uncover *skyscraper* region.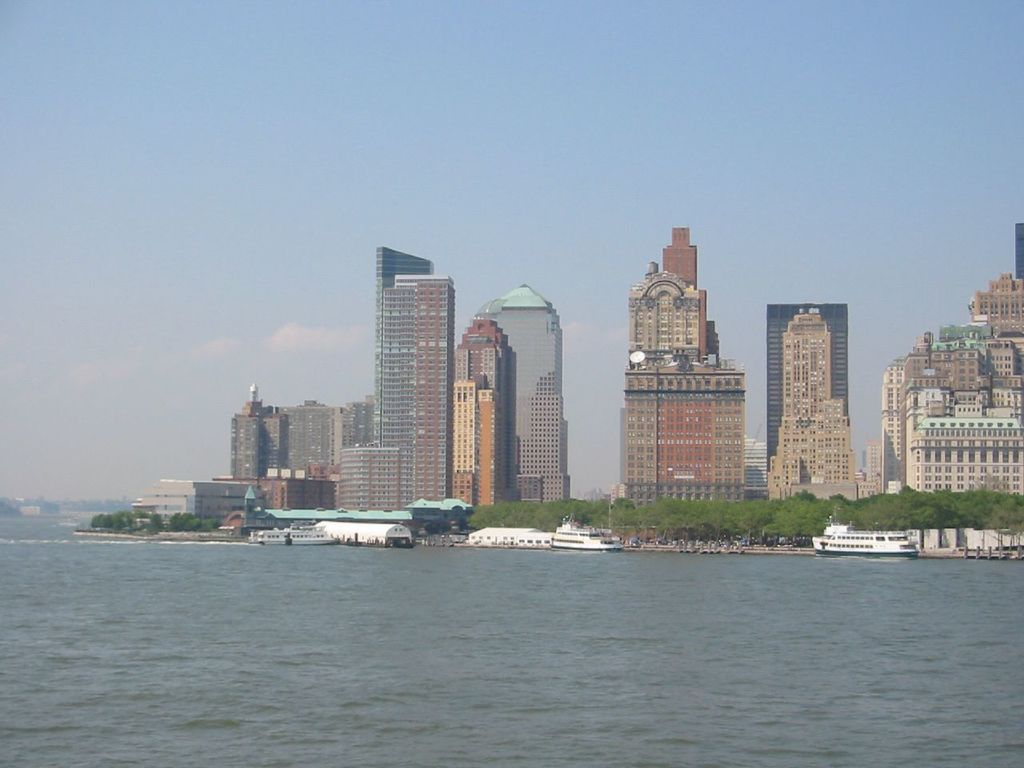
Uncovered: [left=770, top=302, right=853, bottom=472].
